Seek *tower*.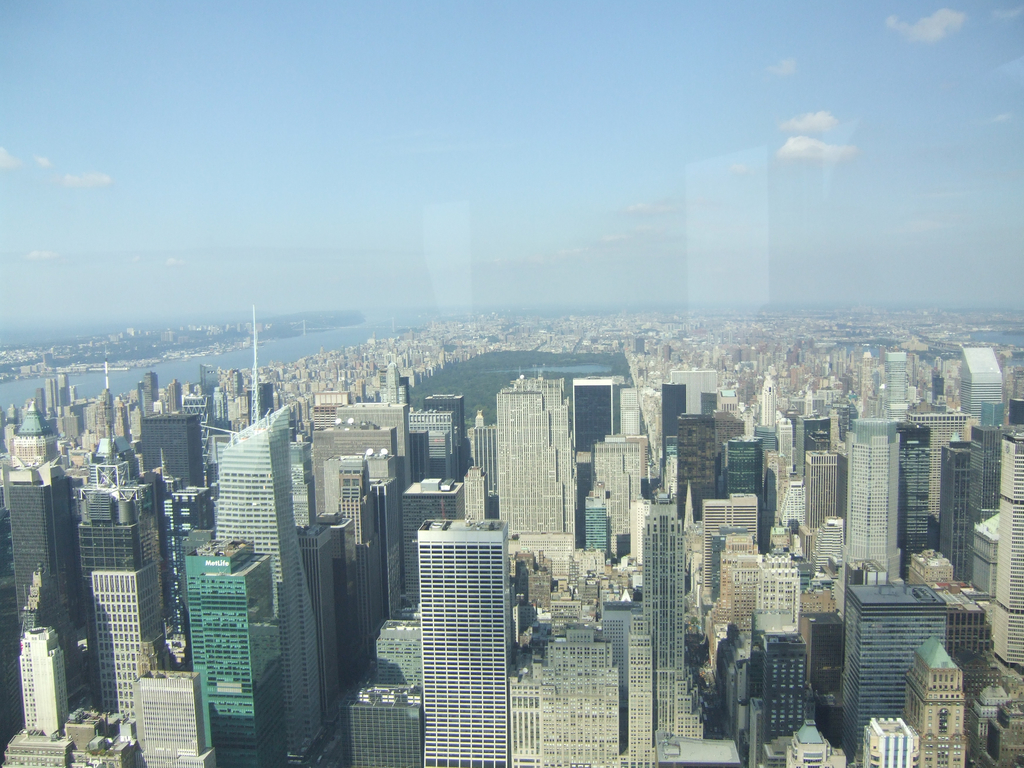
detection(702, 528, 755, 683).
